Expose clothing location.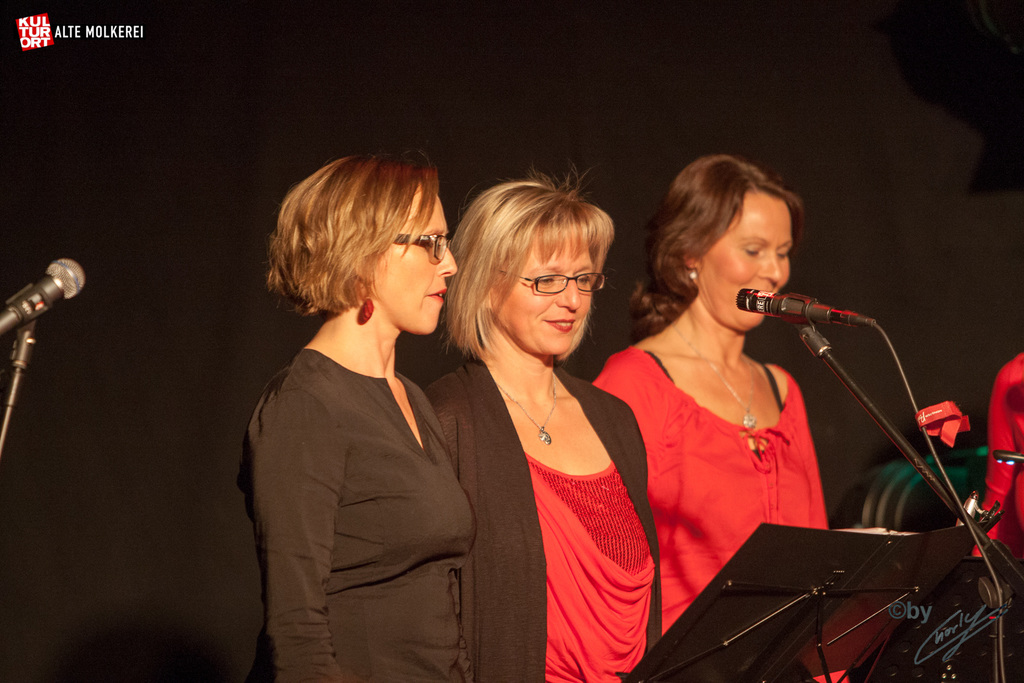
Exposed at BBox(972, 353, 1023, 575).
